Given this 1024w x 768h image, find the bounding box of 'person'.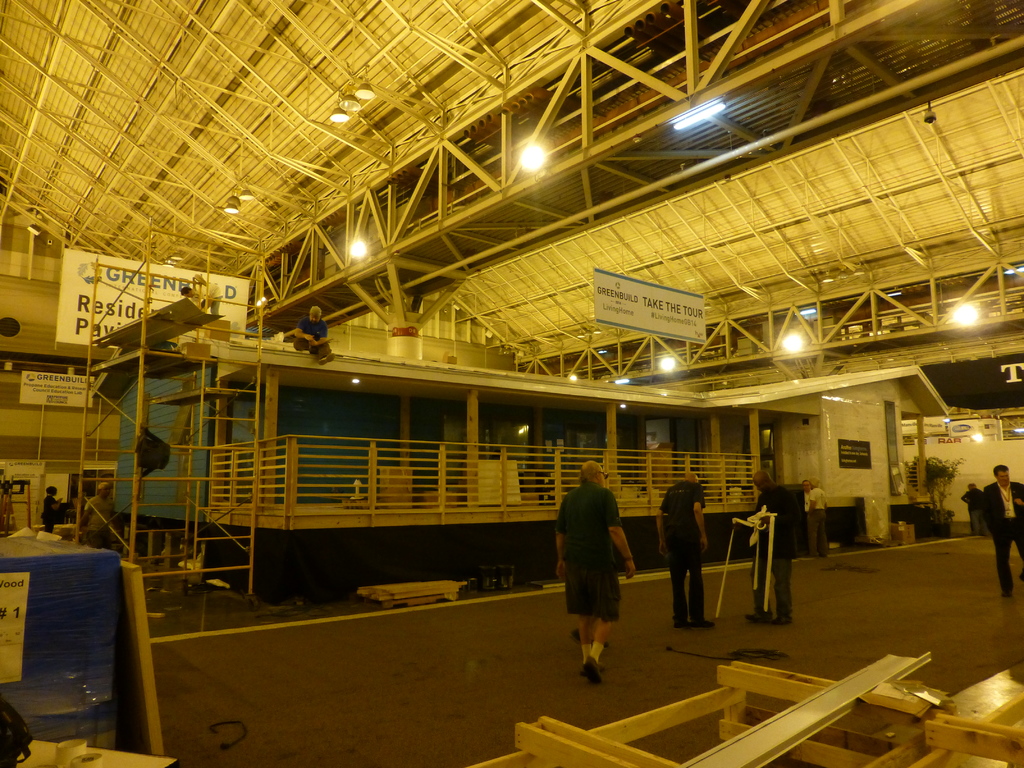
crop(985, 464, 1023, 599).
